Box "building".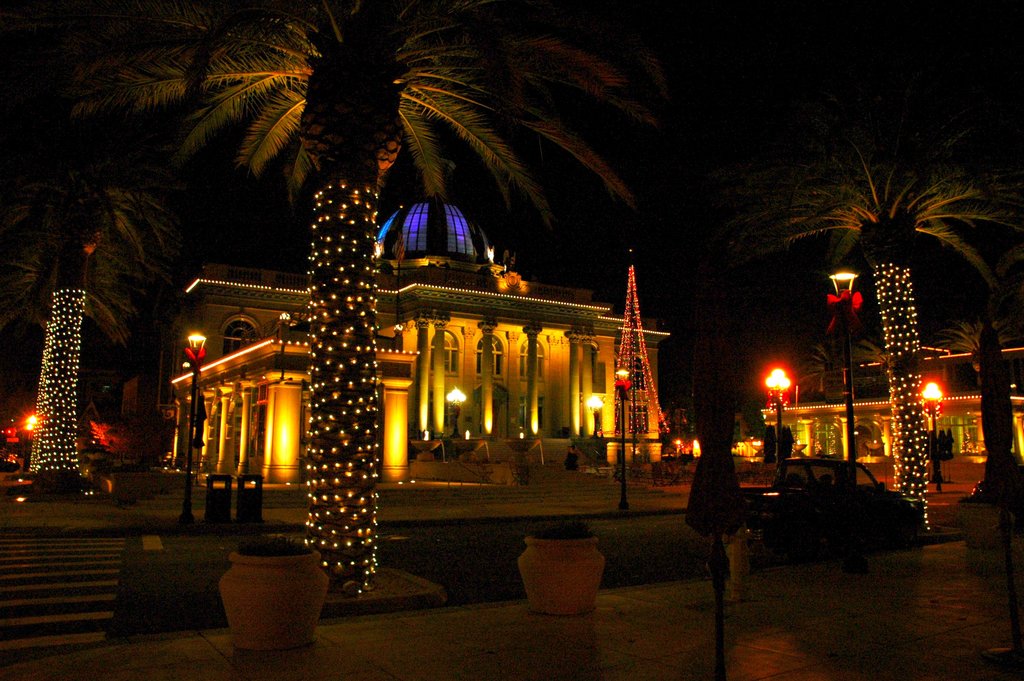
select_region(172, 209, 671, 484).
